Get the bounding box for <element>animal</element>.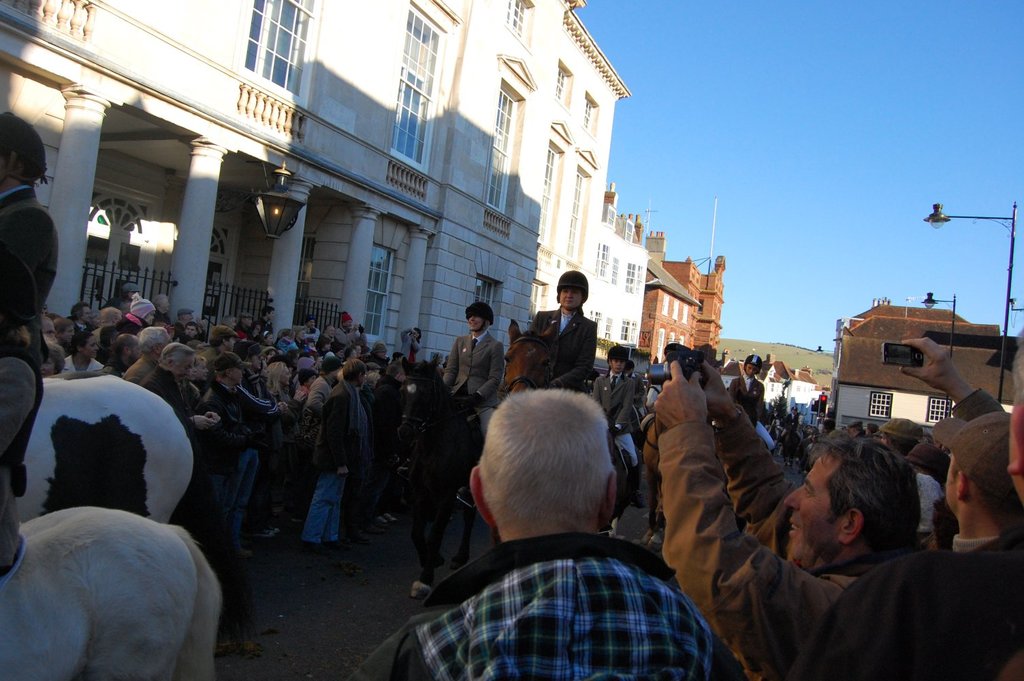
box=[12, 375, 194, 524].
